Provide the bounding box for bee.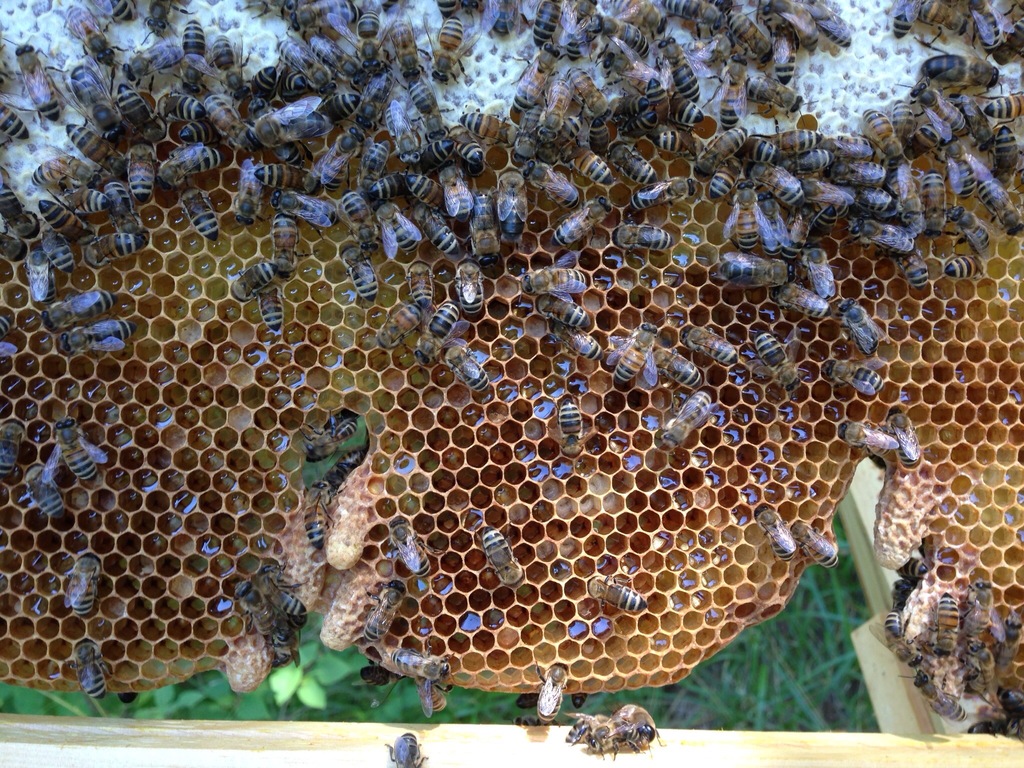
crop(49, 285, 115, 323).
